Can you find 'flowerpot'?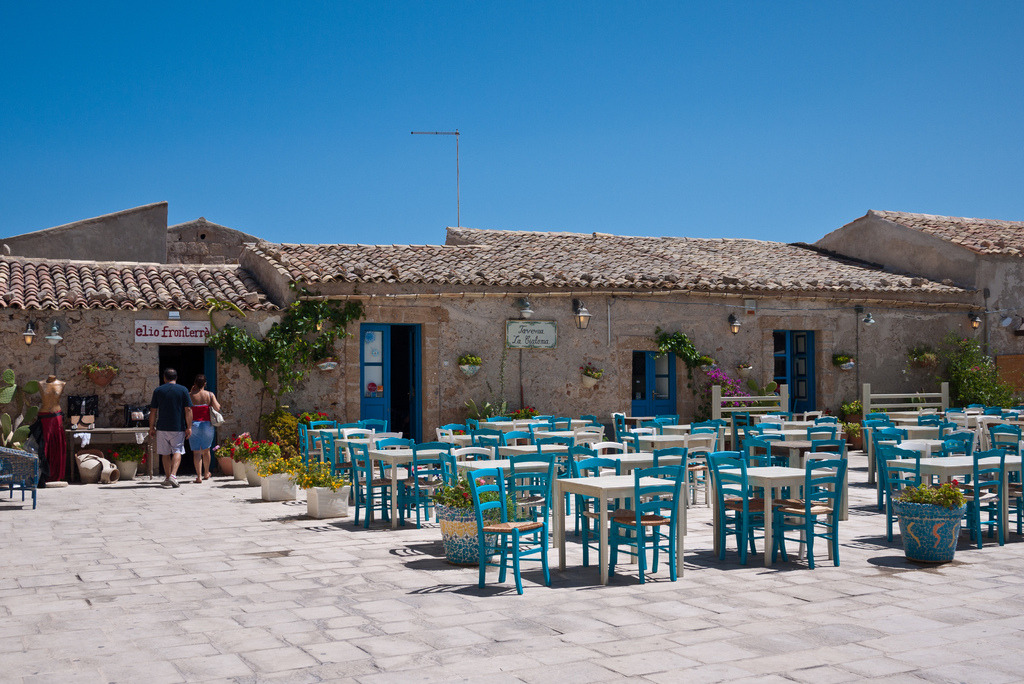
Yes, bounding box: 459:364:479:377.
